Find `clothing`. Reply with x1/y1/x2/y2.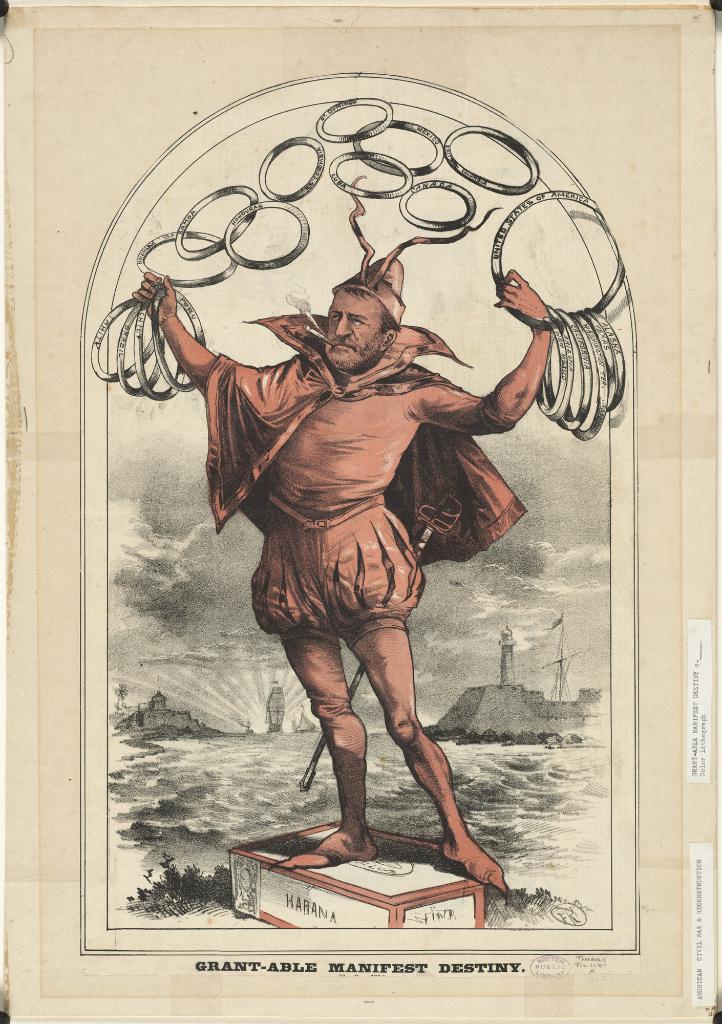
199/307/536/660.
